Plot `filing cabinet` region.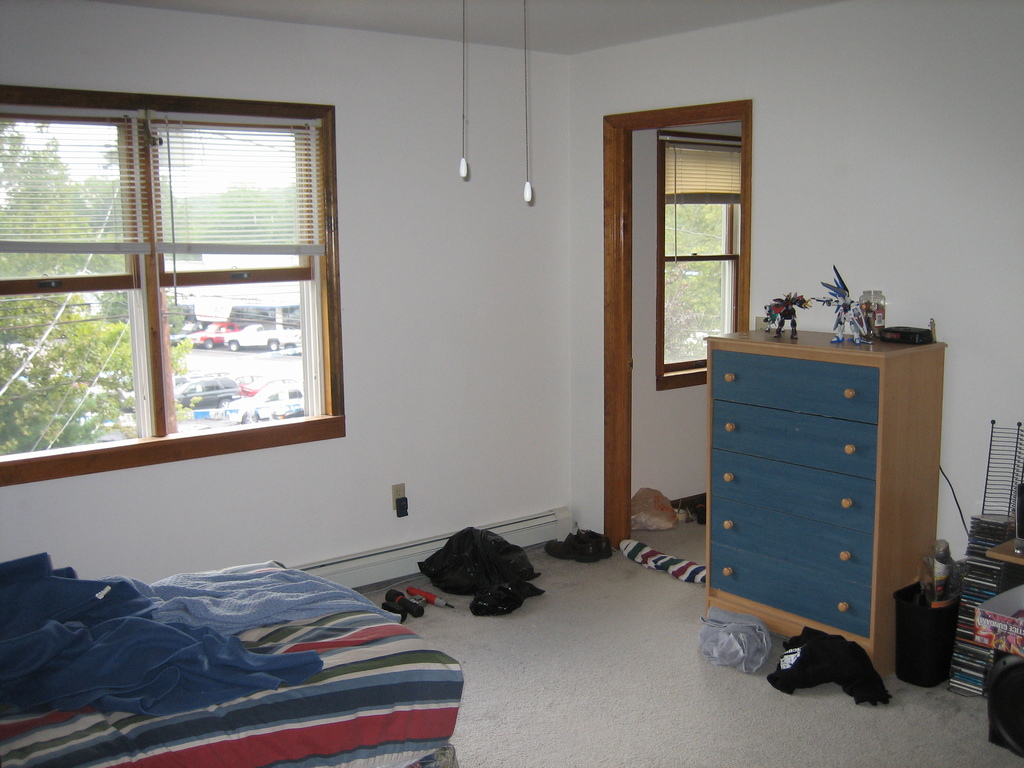
Plotted at BBox(686, 349, 957, 695).
